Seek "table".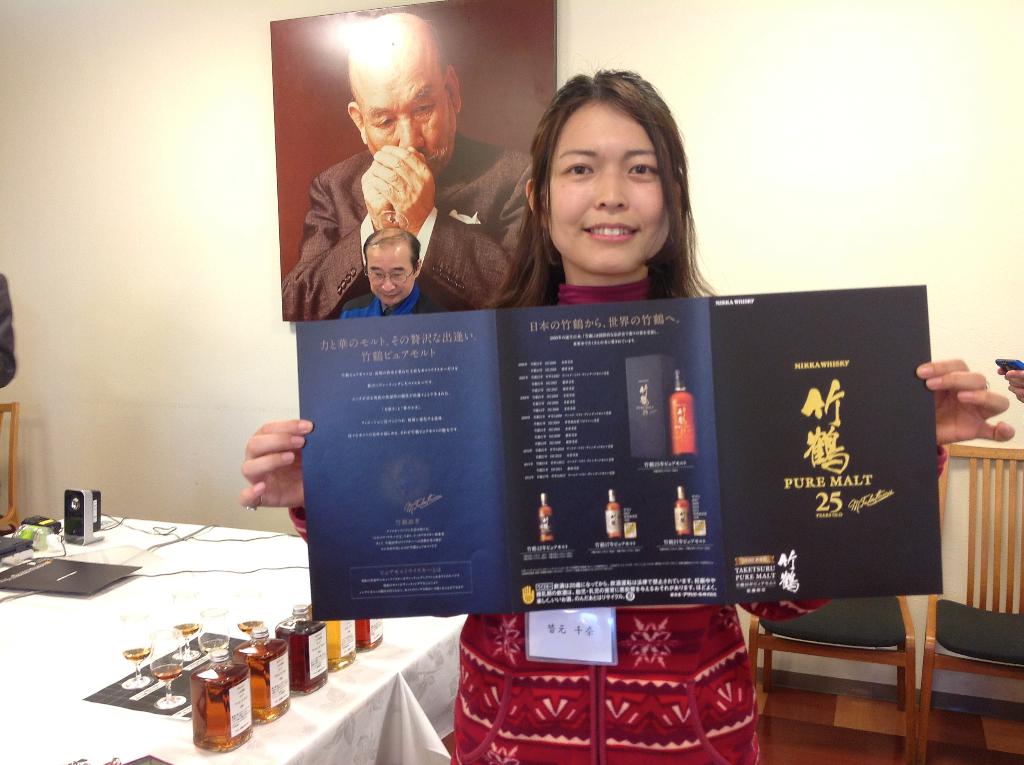
l=0, t=509, r=473, b=764.
